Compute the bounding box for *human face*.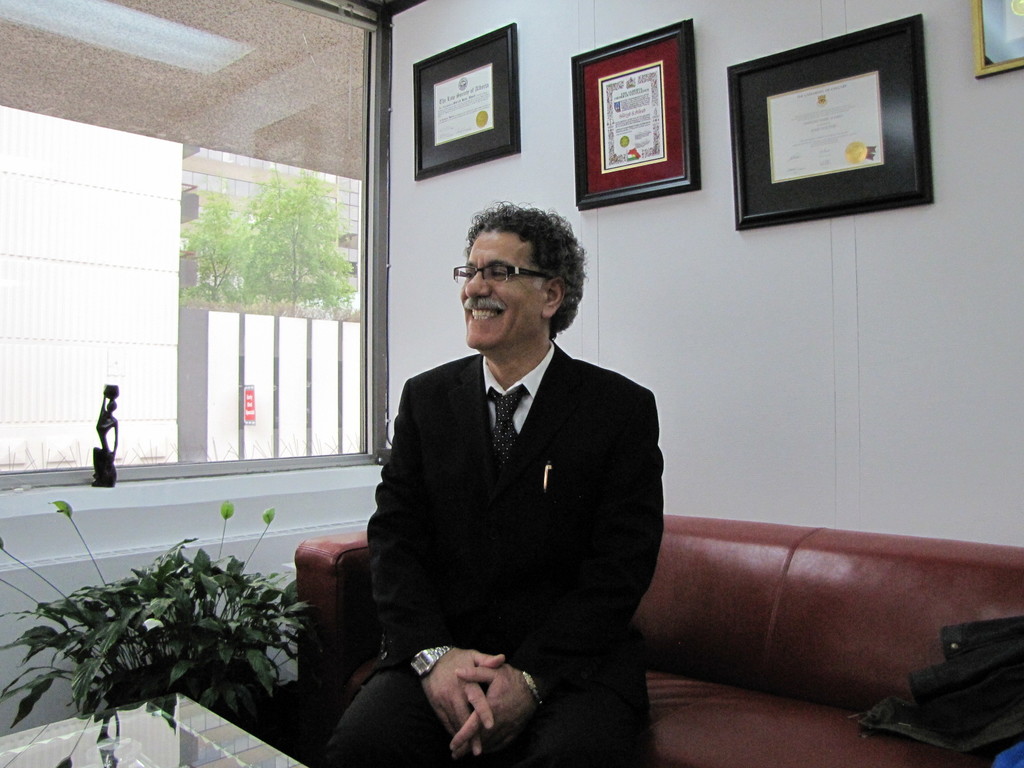
[461, 232, 547, 348].
